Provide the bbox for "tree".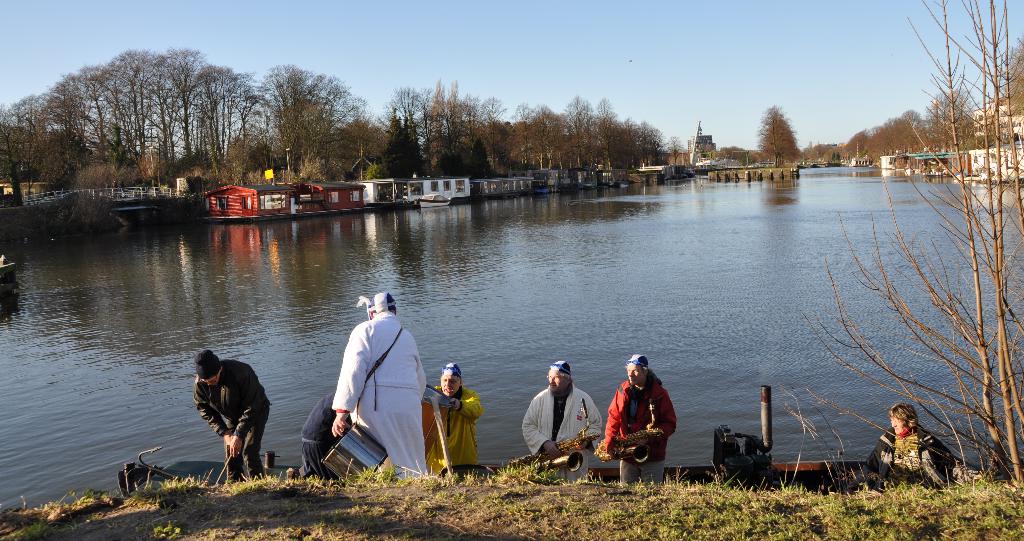
Rect(619, 117, 643, 165).
